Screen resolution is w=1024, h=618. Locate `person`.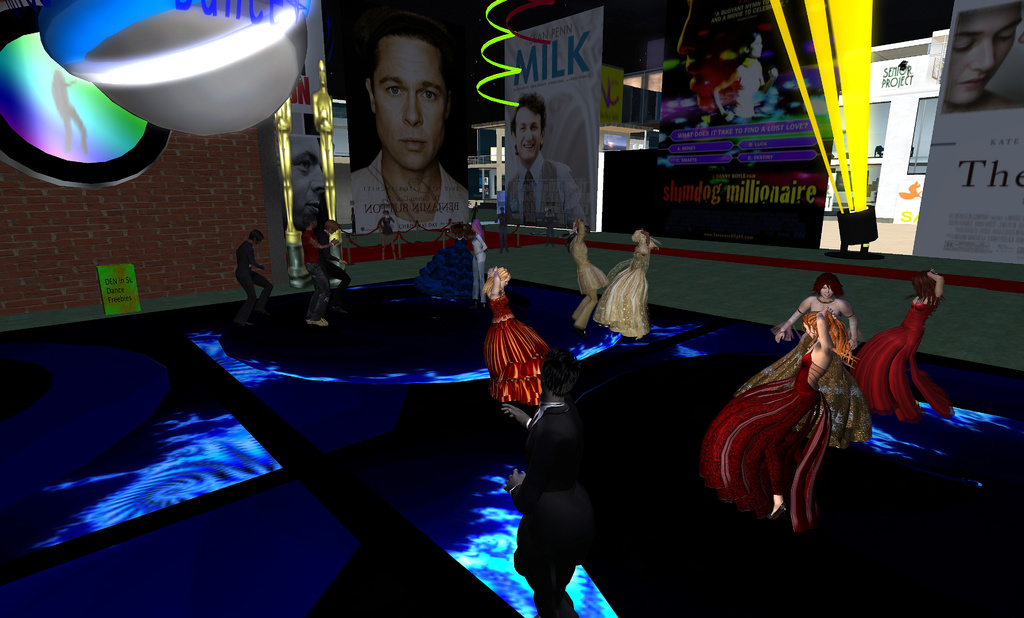
detection(349, 12, 476, 231).
